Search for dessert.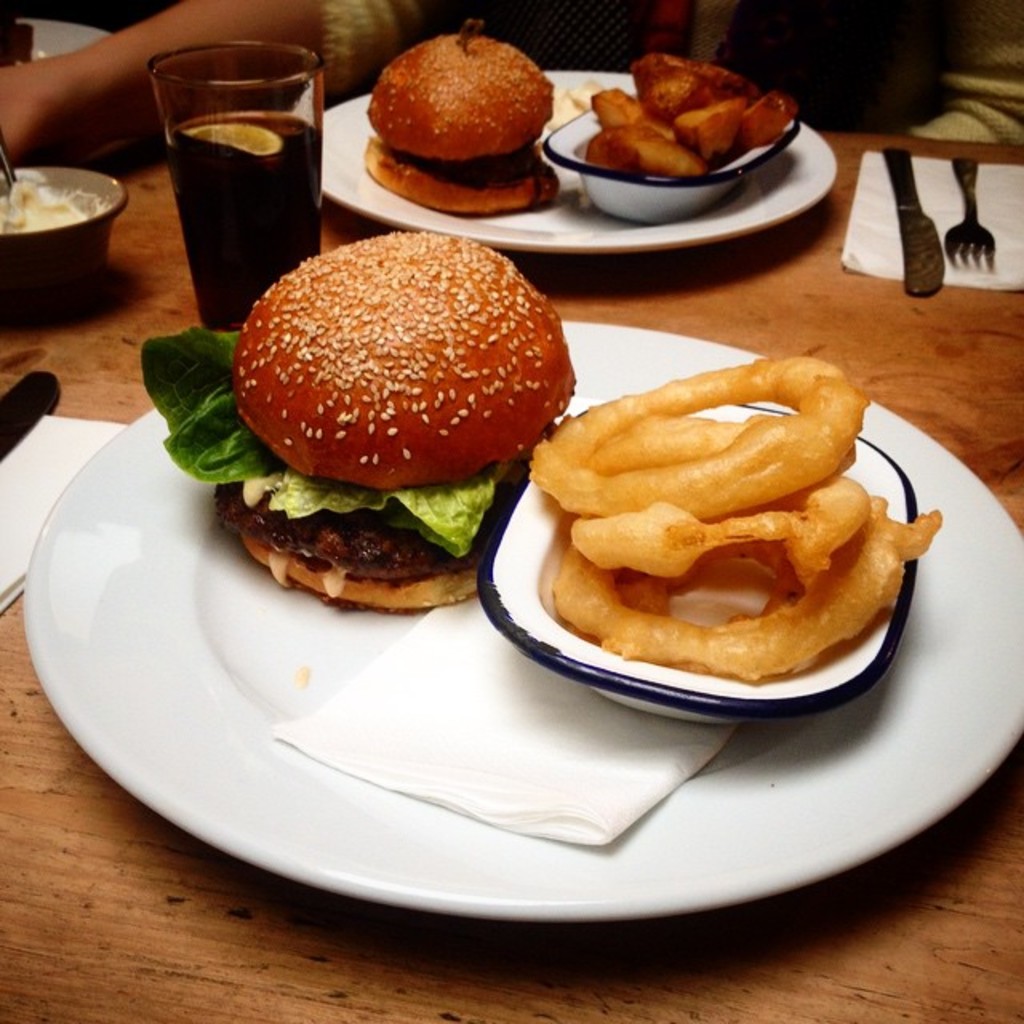
Found at 525 358 874 518.
